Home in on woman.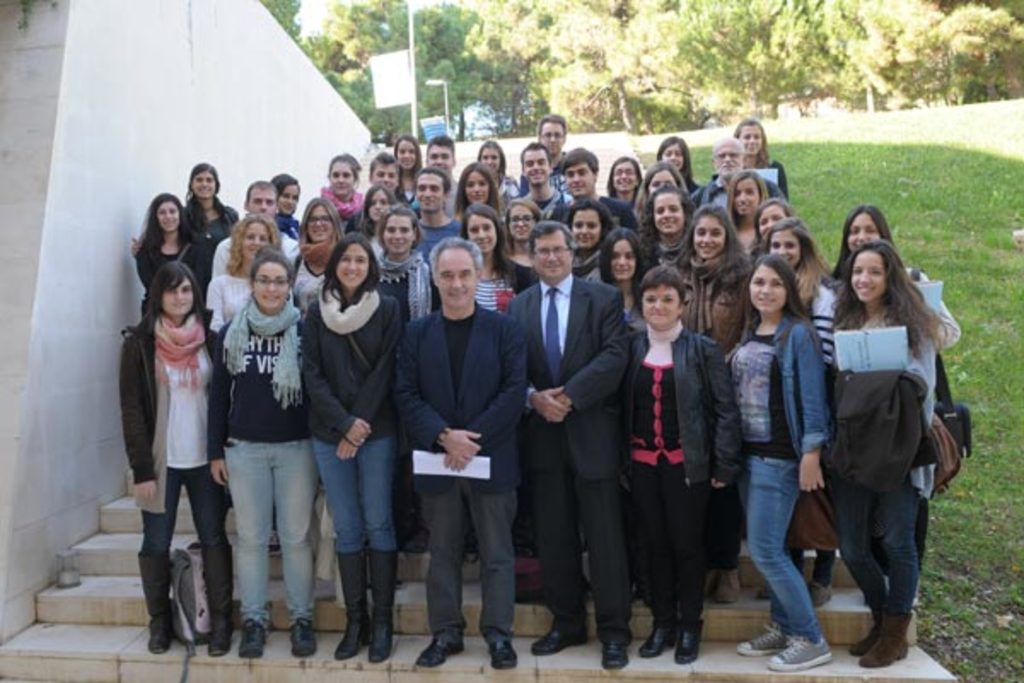
Homed in at select_region(203, 210, 294, 340).
